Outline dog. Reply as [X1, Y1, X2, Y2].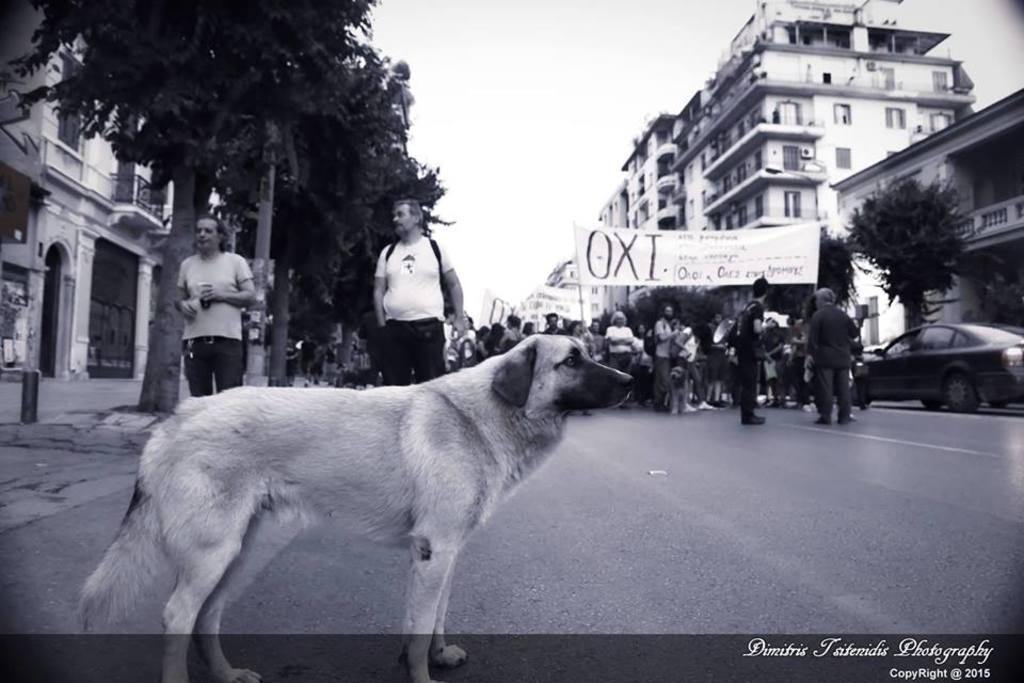
[75, 332, 634, 682].
